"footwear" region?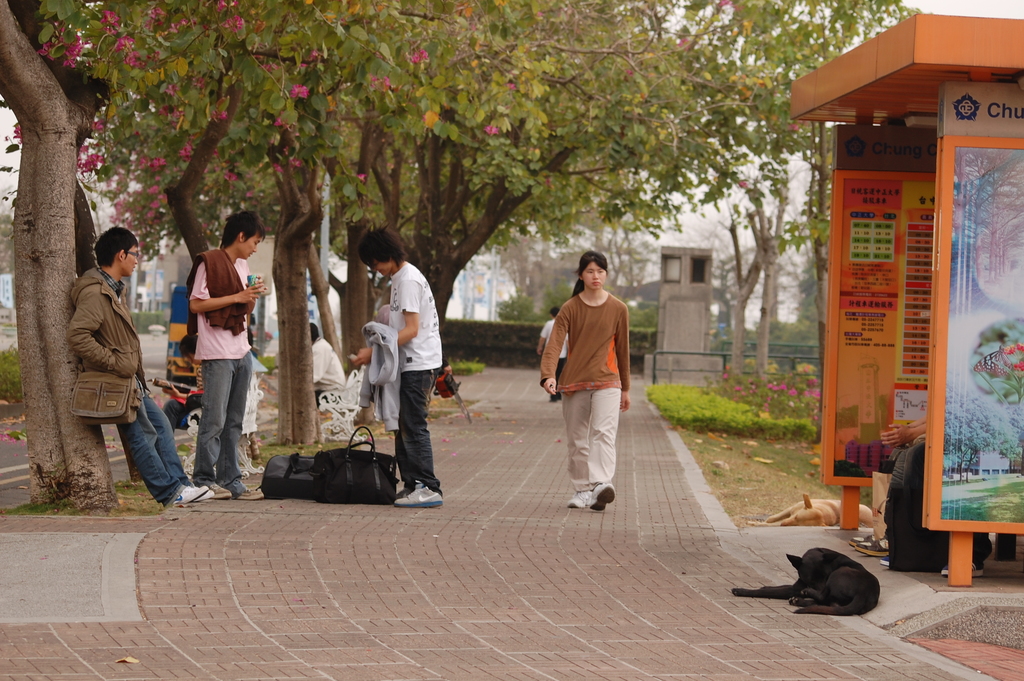
196/488/215/500
